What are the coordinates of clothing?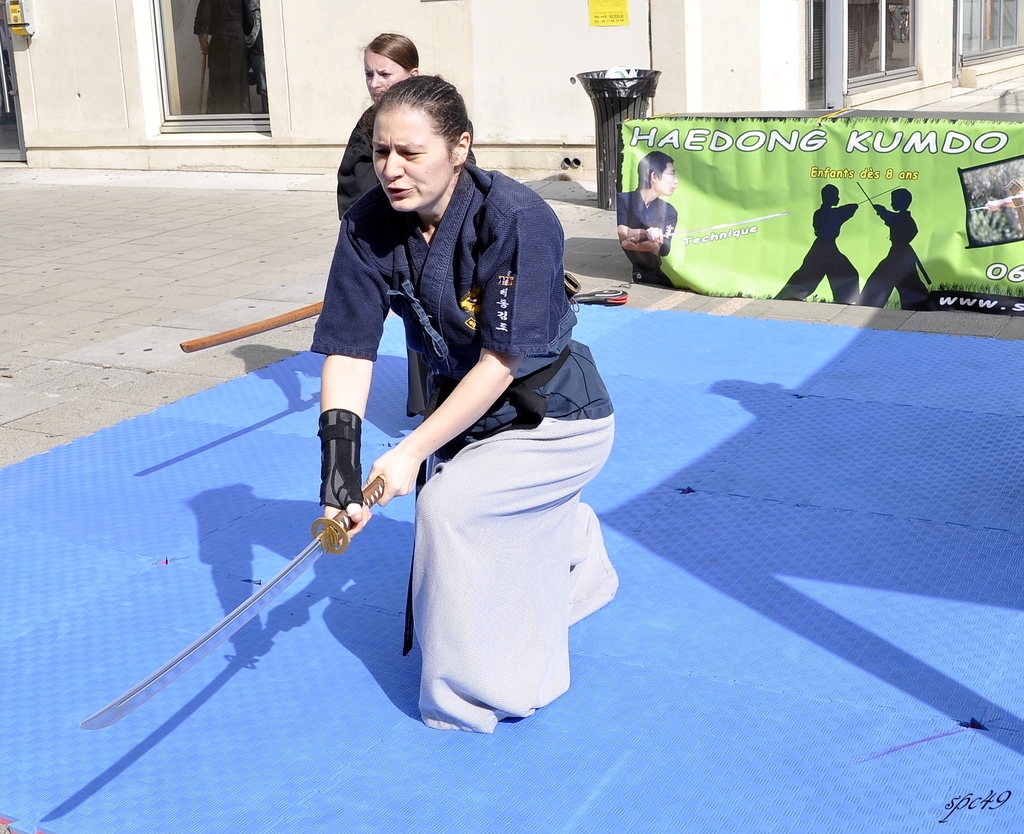
pyautogui.locateOnScreen(335, 100, 381, 216).
